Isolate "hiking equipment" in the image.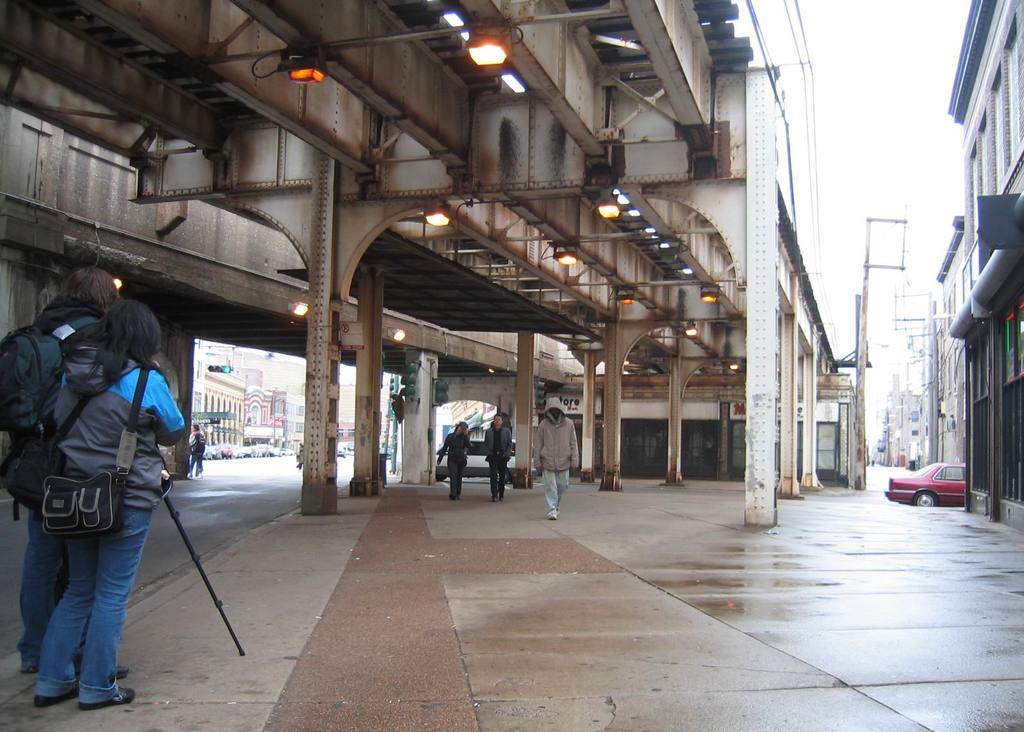
Isolated region: rect(152, 459, 248, 658).
